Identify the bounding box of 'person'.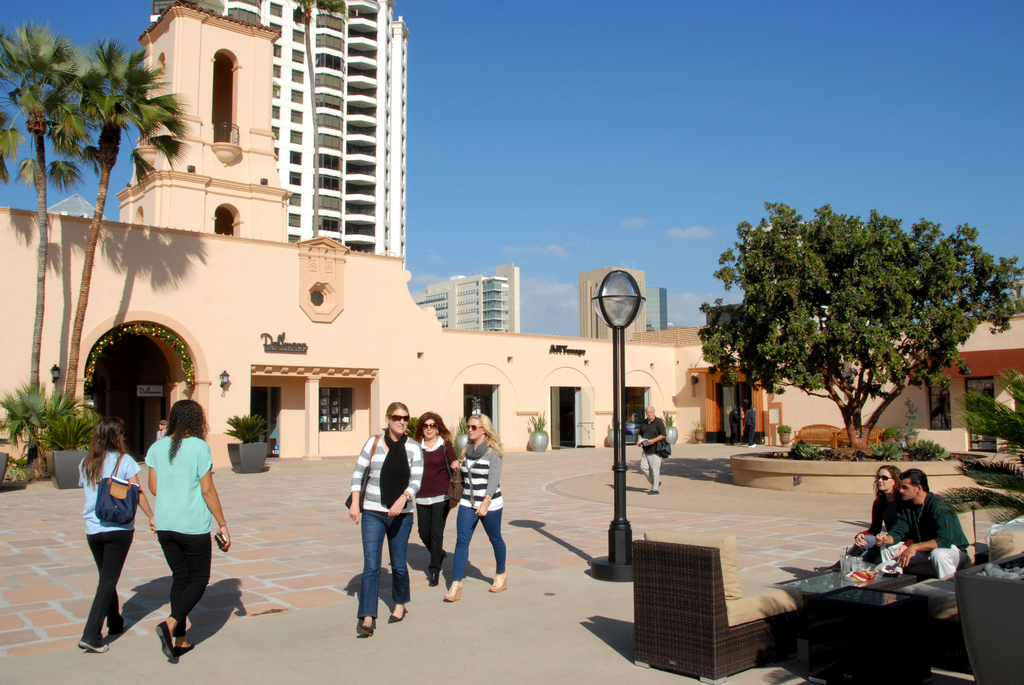
left=884, top=461, right=975, bottom=581.
